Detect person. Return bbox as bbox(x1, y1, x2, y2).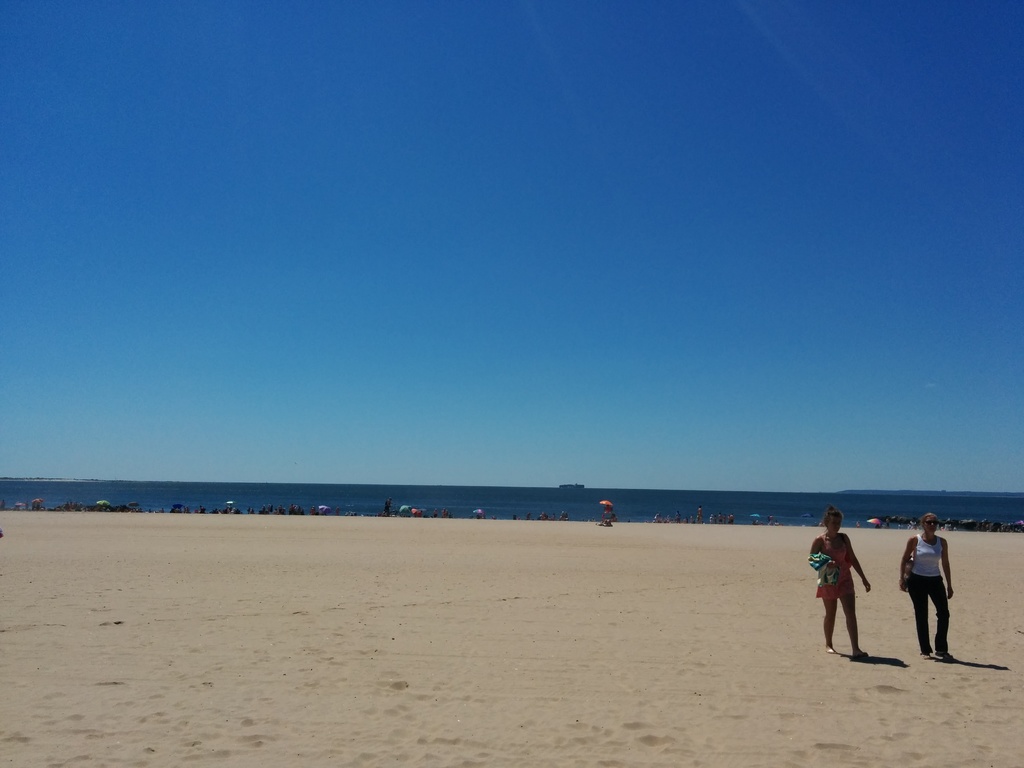
bbox(900, 514, 957, 659).
